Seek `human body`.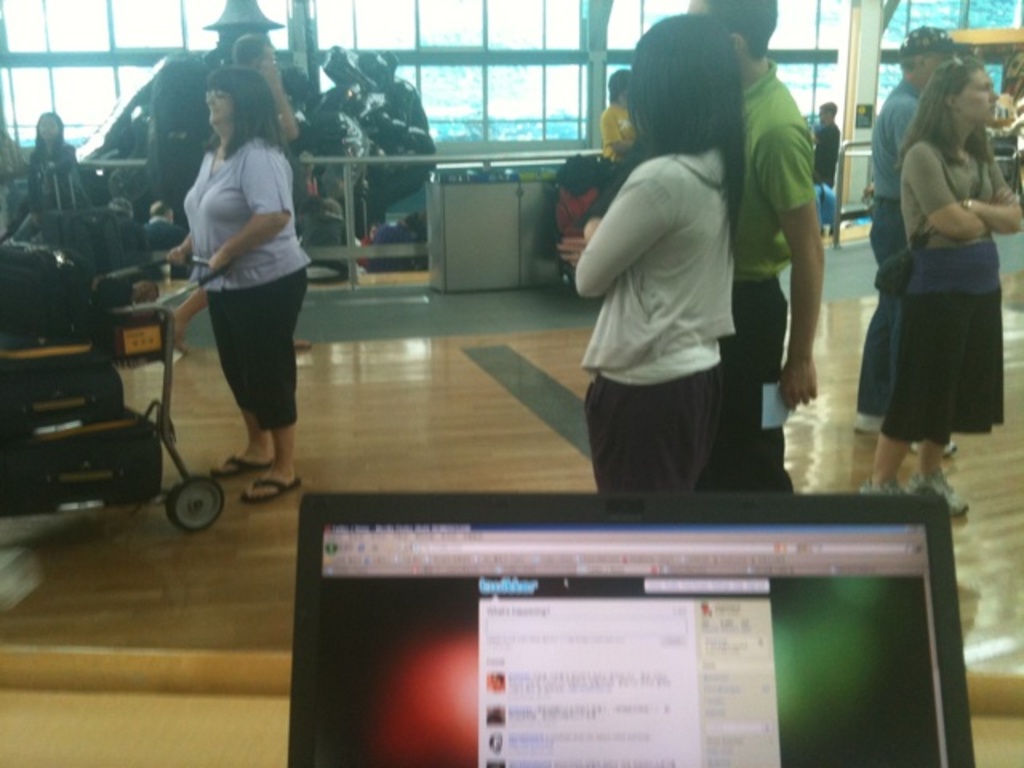
rect(853, 75, 944, 440).
